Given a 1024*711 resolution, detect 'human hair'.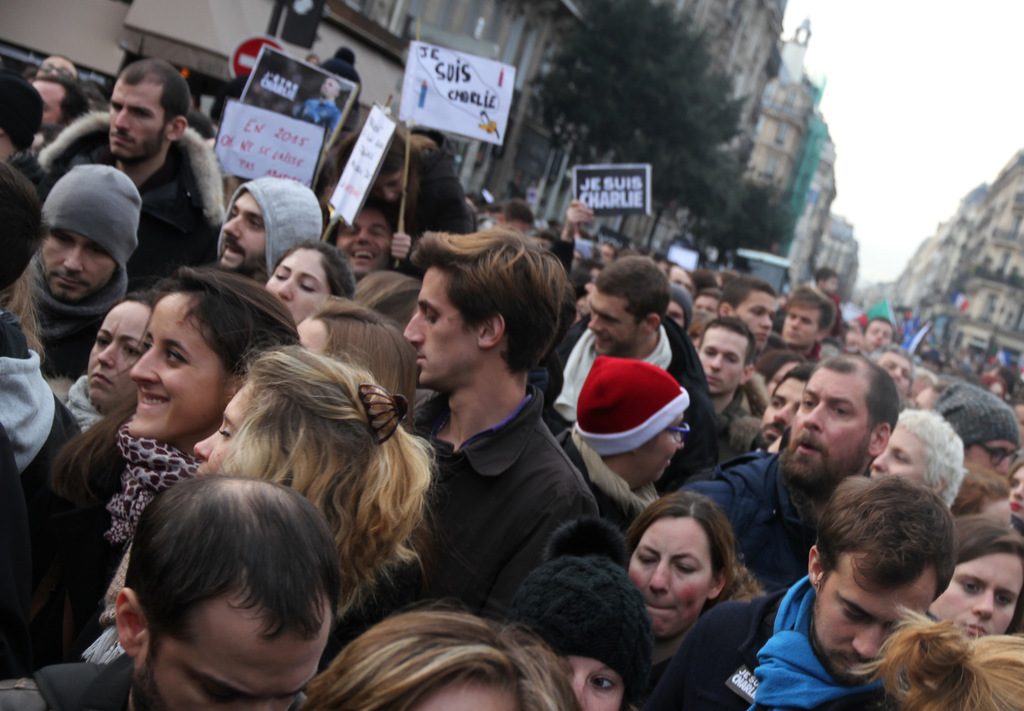
detection(412, 221, 572, 379).
